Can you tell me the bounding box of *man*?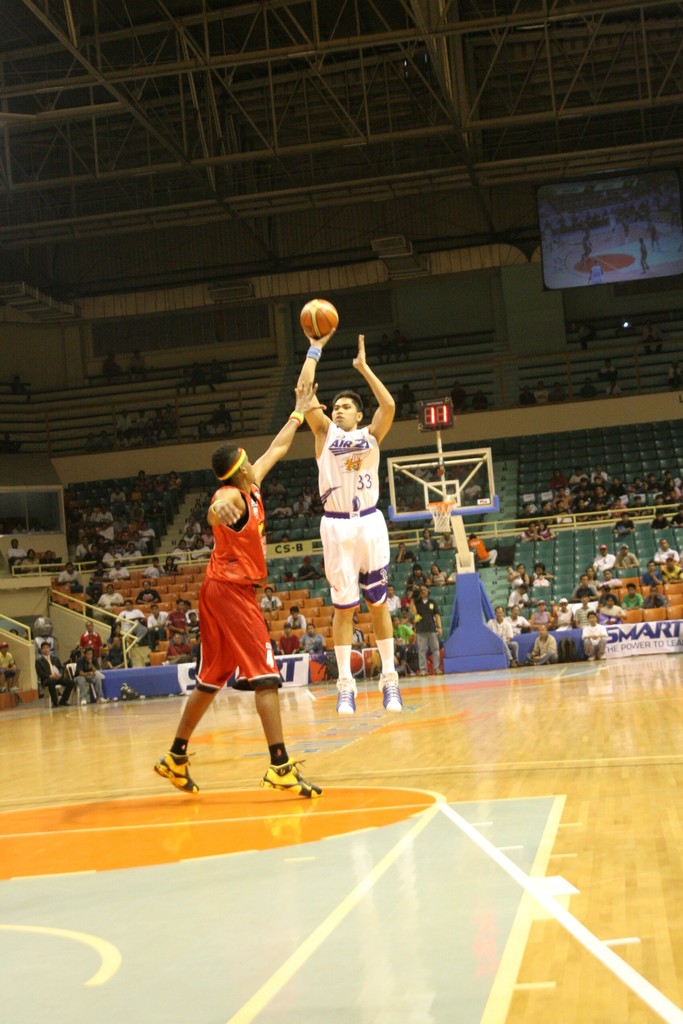
[36,643,80,707].
